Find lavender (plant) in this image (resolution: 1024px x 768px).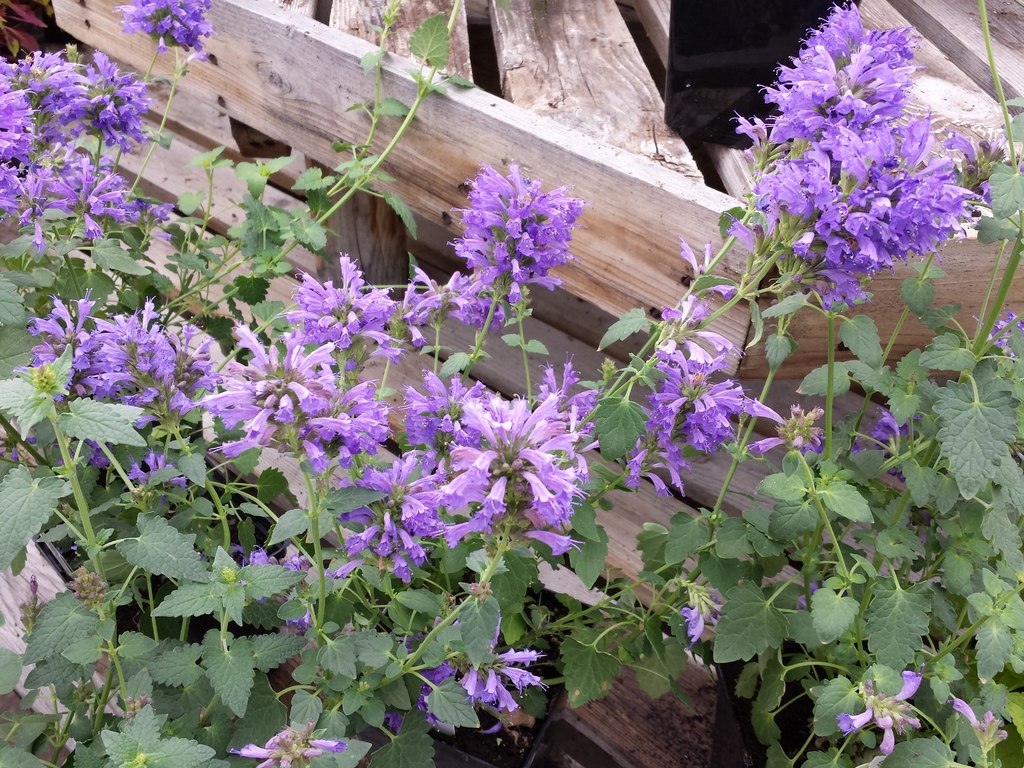
bbox=[0, 72, 34, 256].
